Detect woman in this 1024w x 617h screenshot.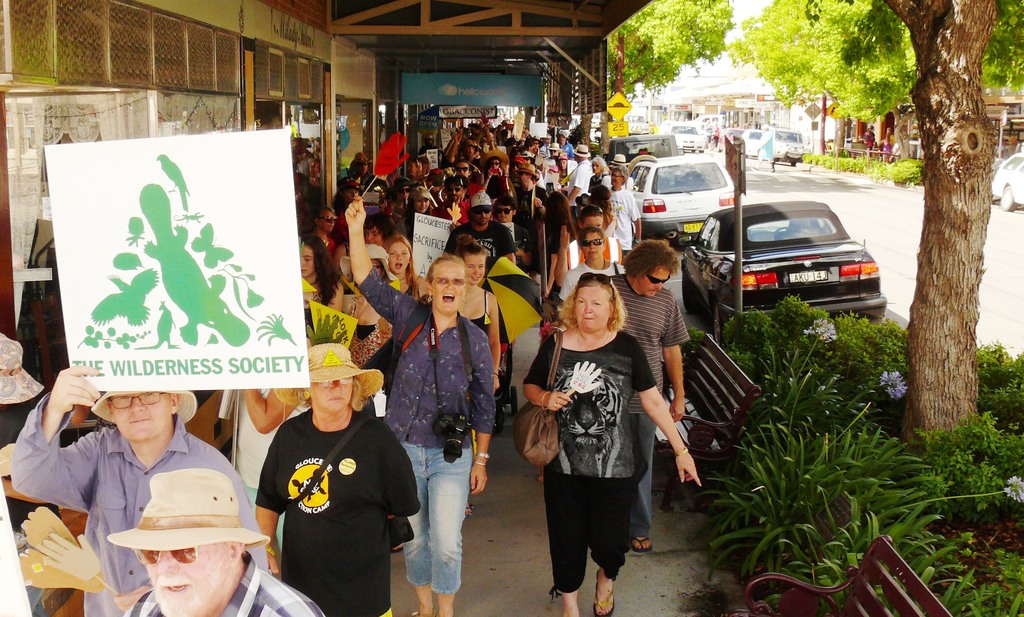
Detection: bbox=(332, 172, 364, 247).
